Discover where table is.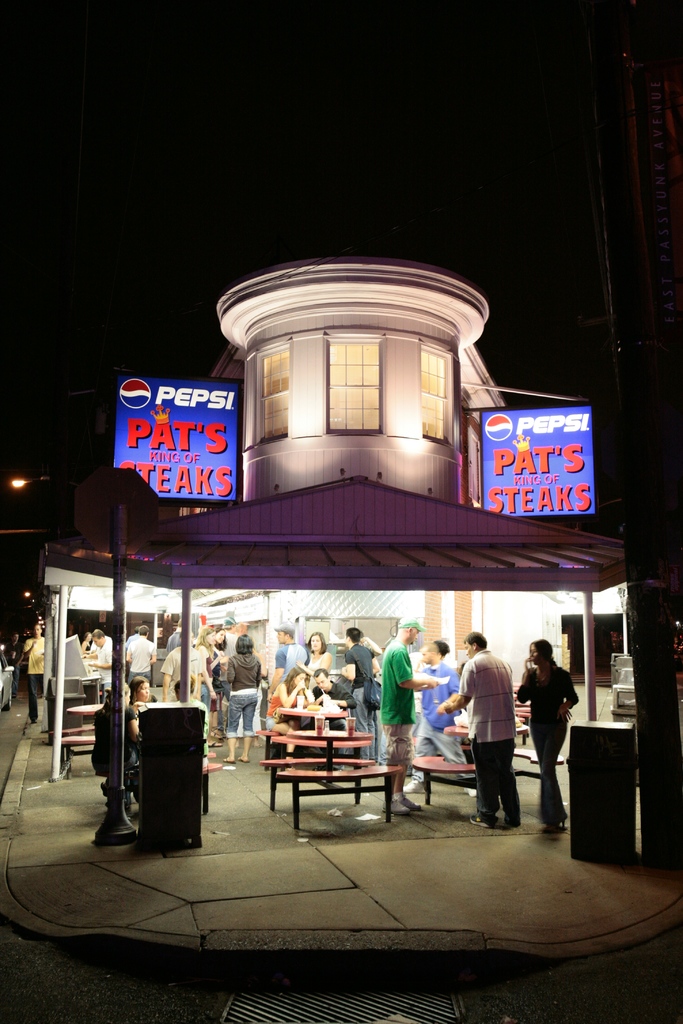
Discovered at bbox=(565, 724, 639, 860).
